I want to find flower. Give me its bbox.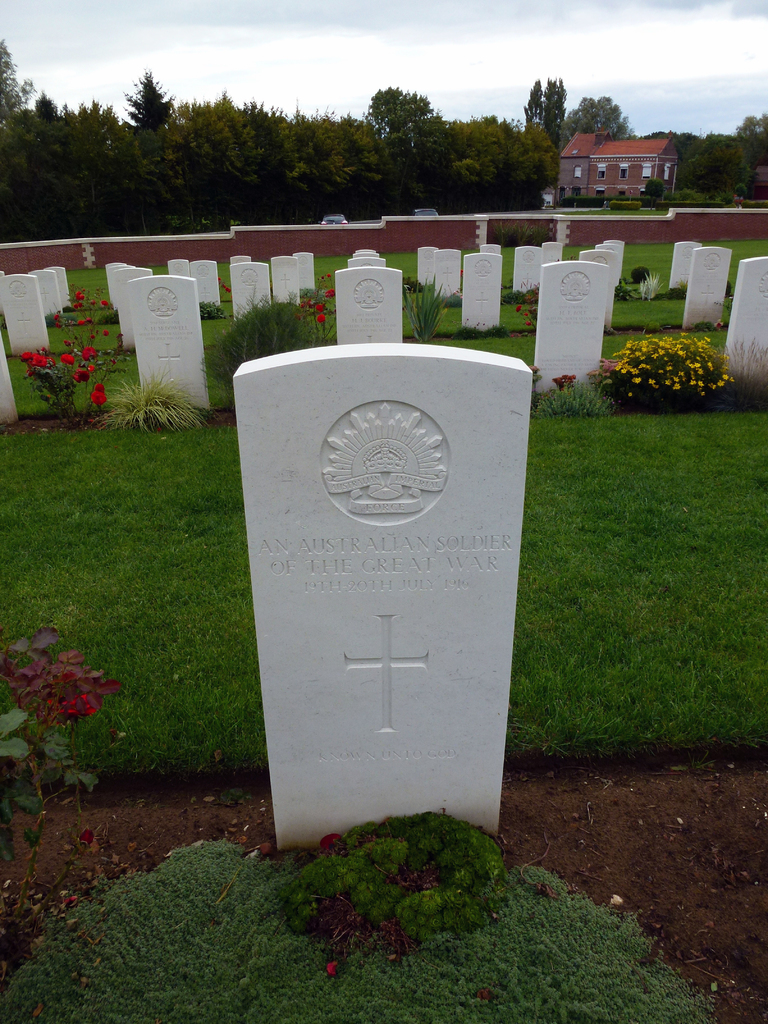
298,301,303,306.
